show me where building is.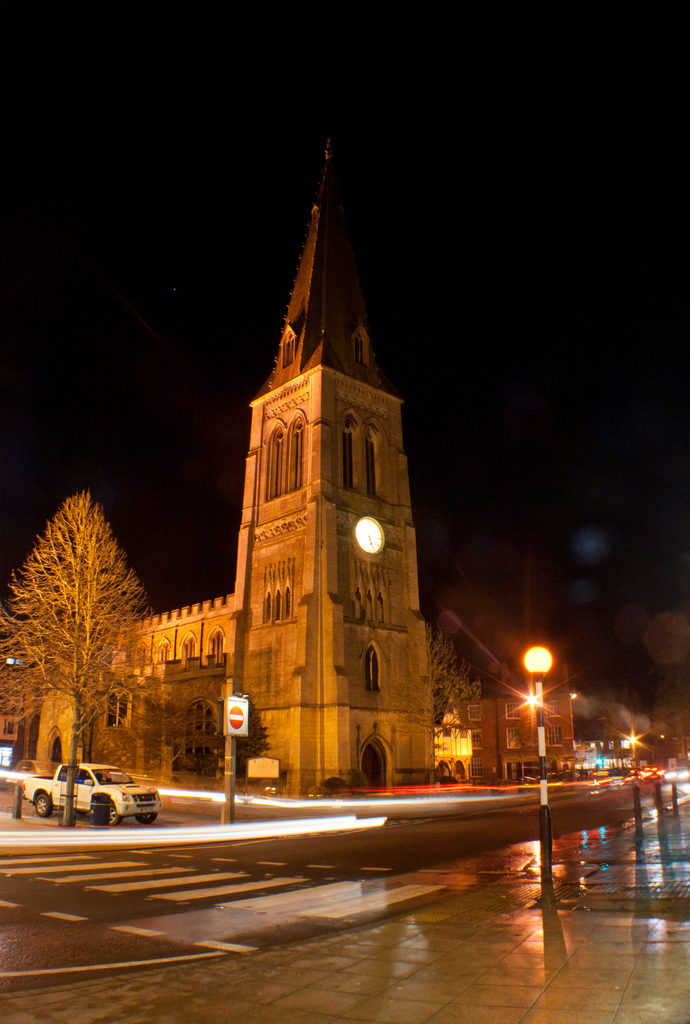
building is at box=[432, 575, 580, 787].
